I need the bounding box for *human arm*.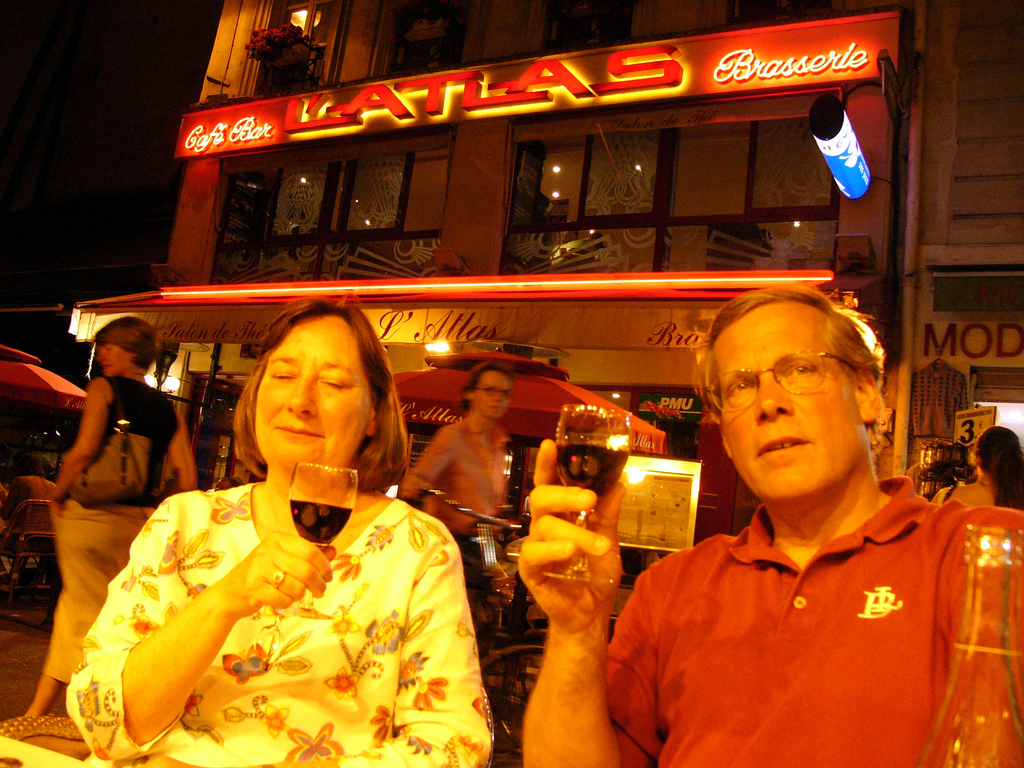
Here it is: Rect(60, 492, 336, 756).
